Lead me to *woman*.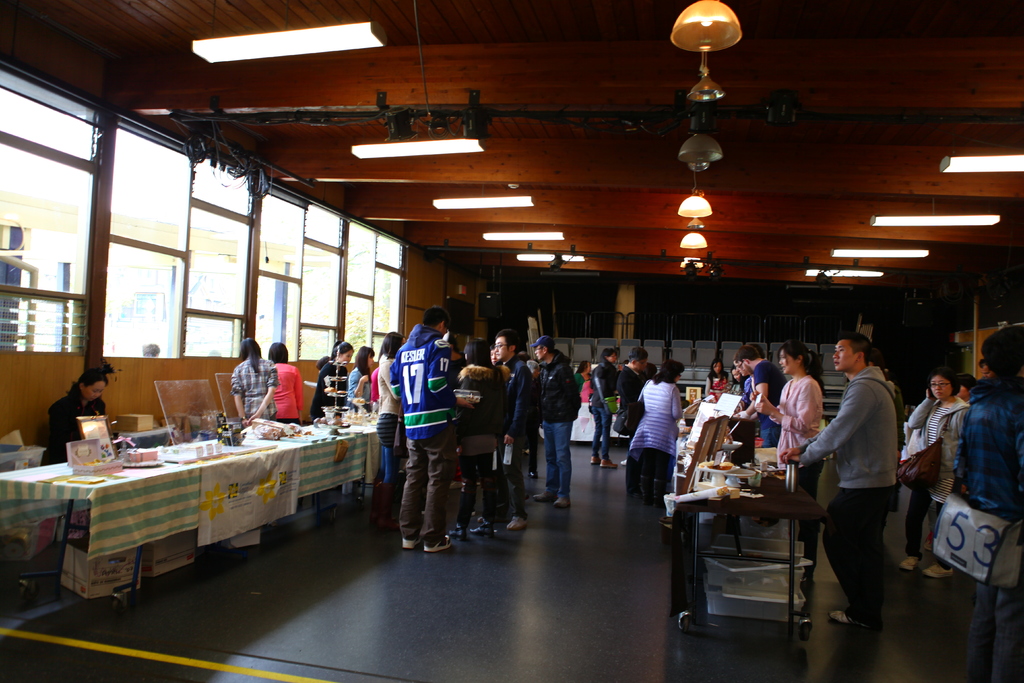
Lead to crop(906, 368, 972, 580).
